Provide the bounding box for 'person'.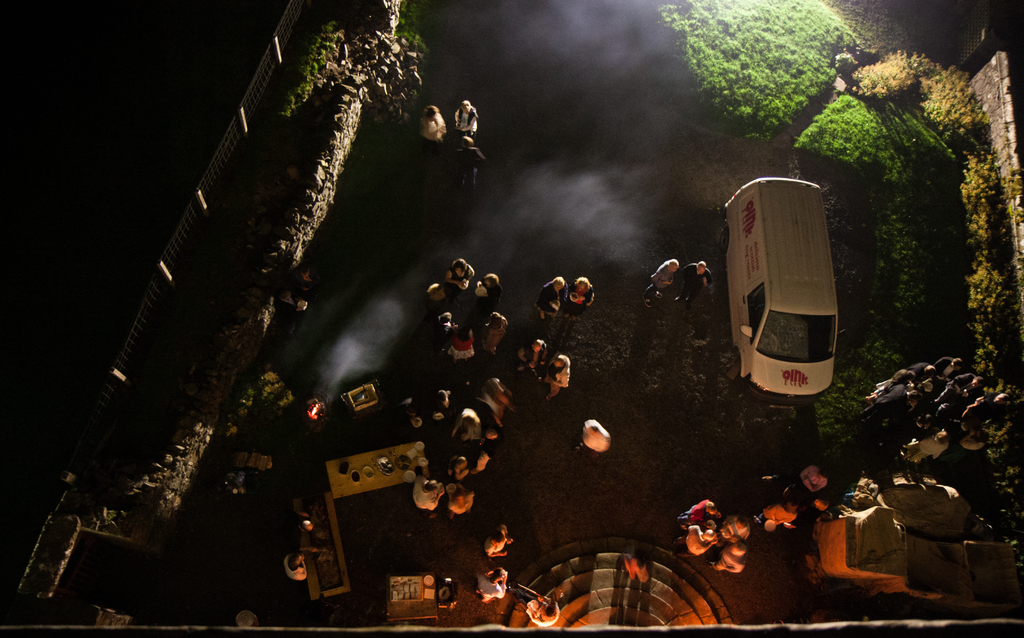
Rect(520, 594, 562, 634).
